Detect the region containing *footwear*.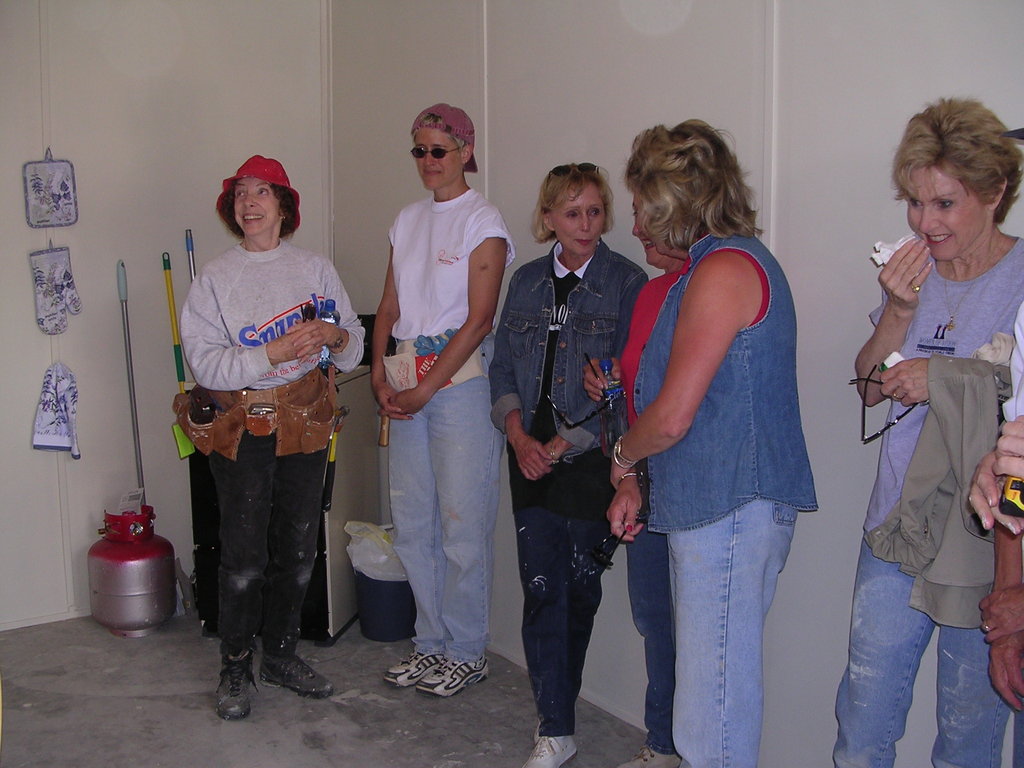
locate(520, 734, 582, 767).
